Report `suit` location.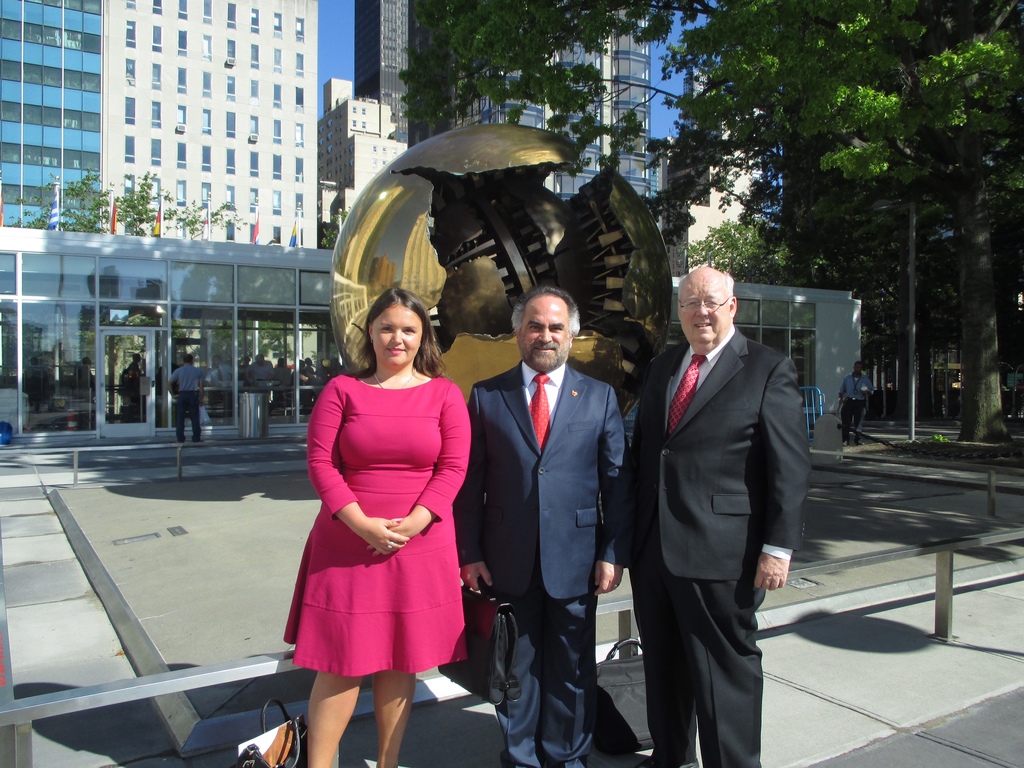
Report: 452/356/628/767.
